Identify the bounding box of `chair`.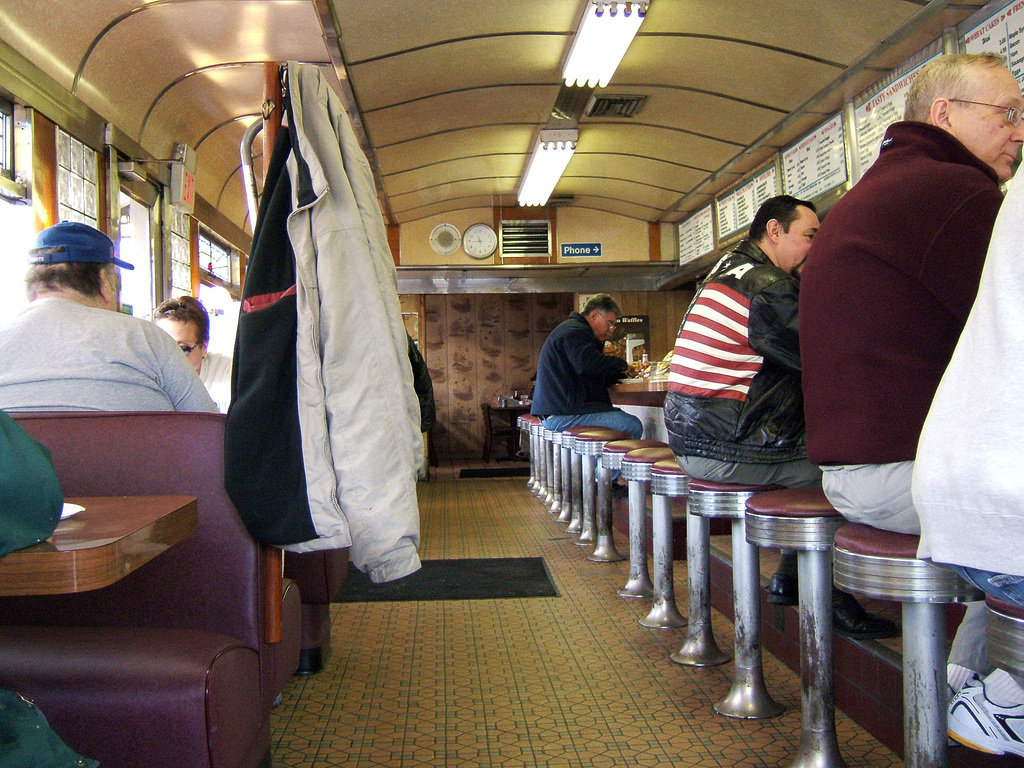
select_region(621, 442, 687, 631).
